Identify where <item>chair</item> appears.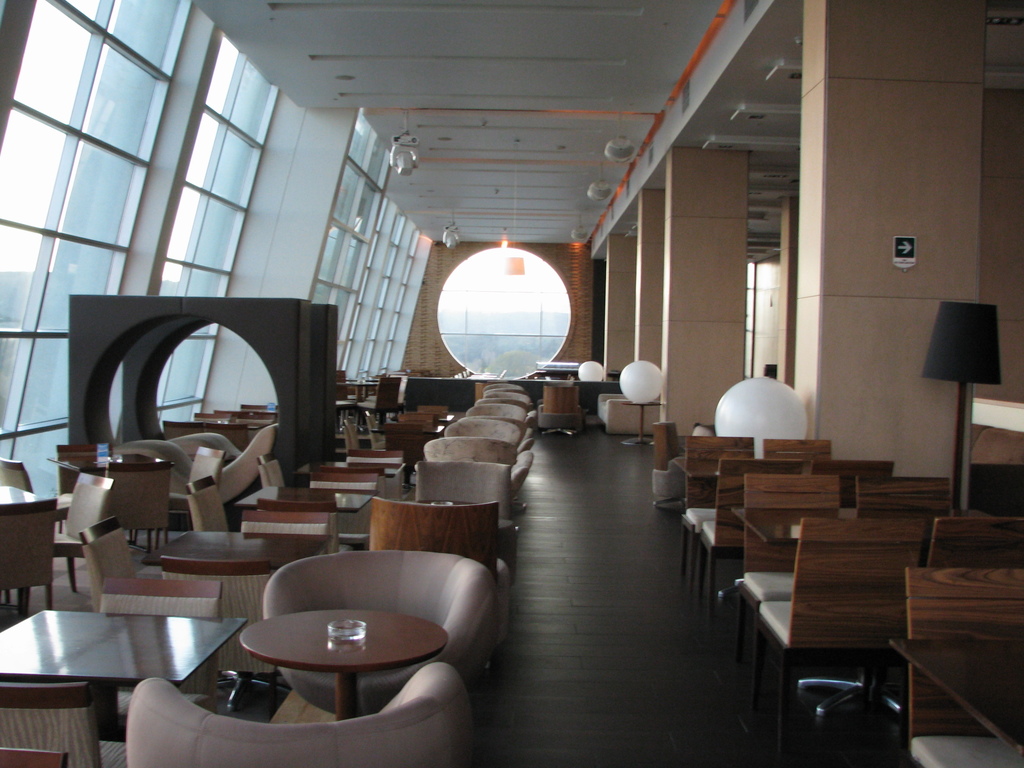
Appears at left=356, top=378, right=401, bottom=444.
